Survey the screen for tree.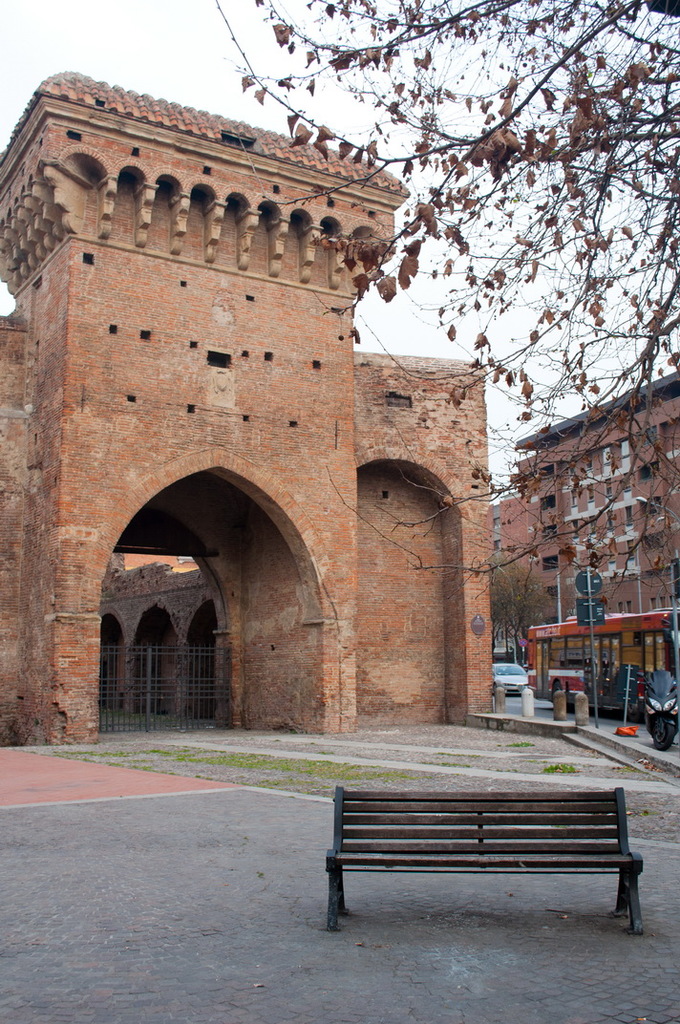
Survey found: bbox(220, 0, 679, 587).
